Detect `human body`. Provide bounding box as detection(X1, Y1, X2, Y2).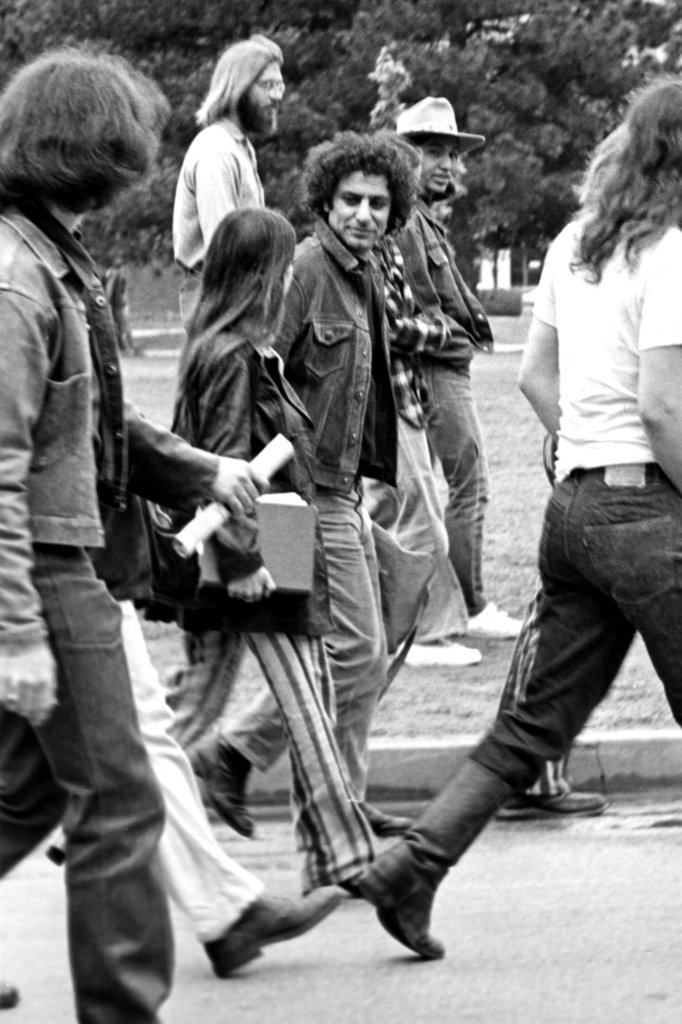
detection(0, 55, 167, 1023).
